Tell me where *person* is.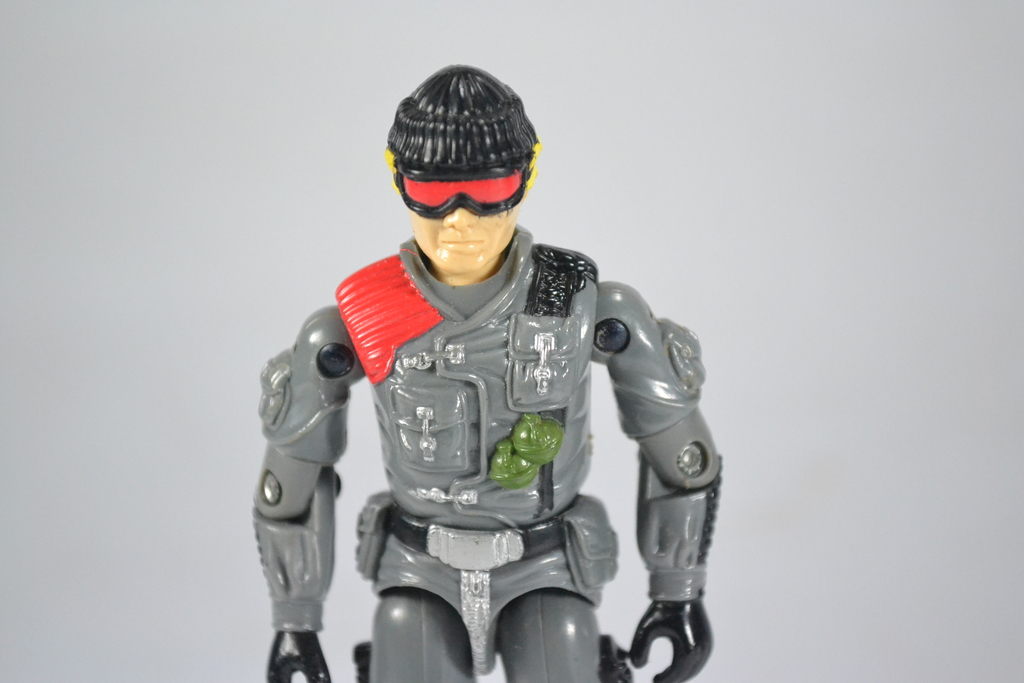
*person* is at crop(254, 62, 724, 682).
